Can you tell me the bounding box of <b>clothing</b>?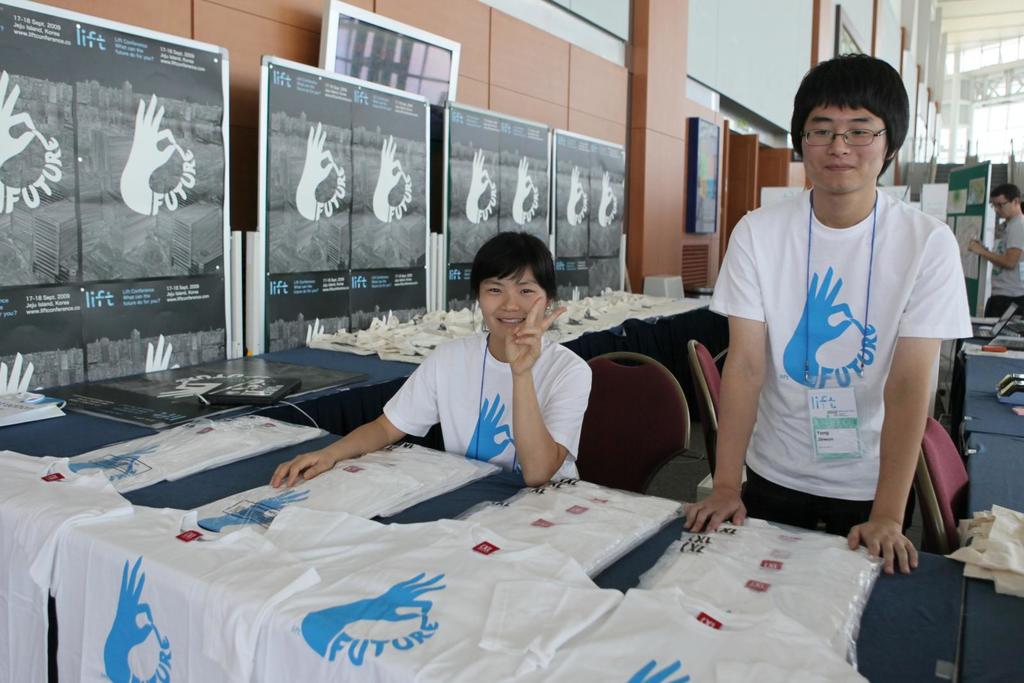
193/455/420/517.
